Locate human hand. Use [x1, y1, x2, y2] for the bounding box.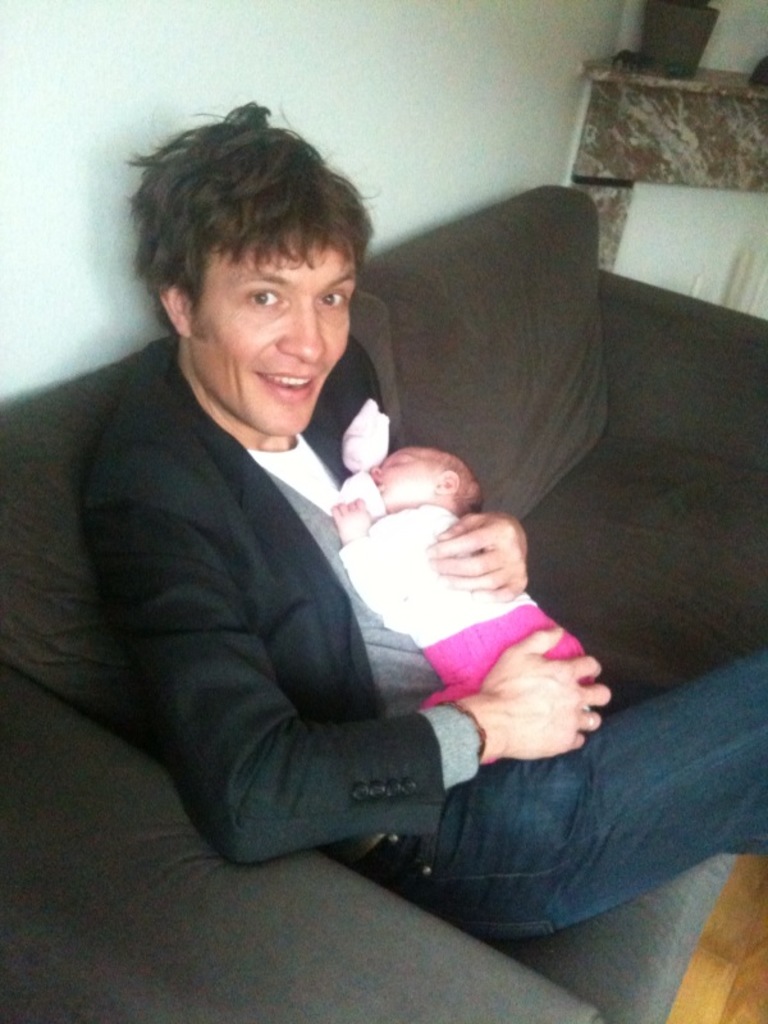
[458, 623, 617, 774].
